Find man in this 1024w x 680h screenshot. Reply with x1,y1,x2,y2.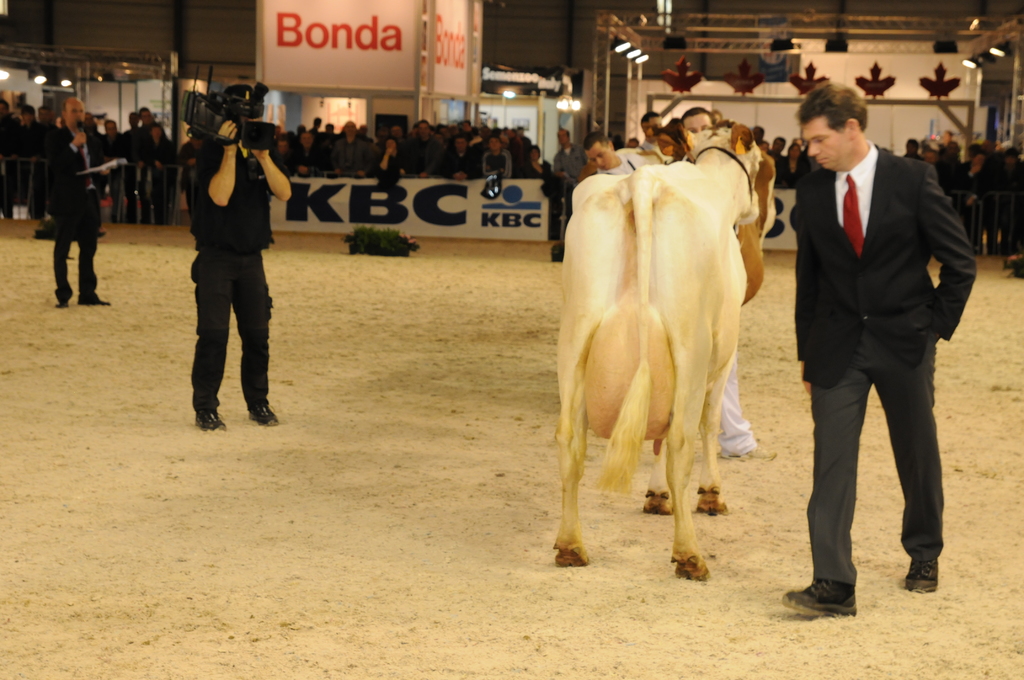
583,130,650,188.
